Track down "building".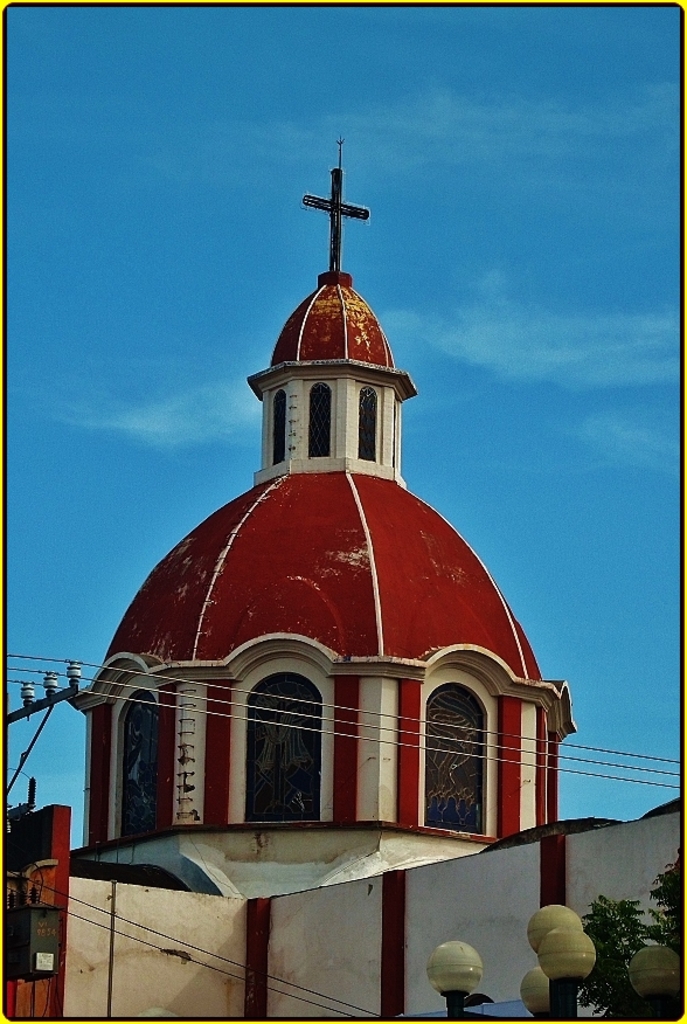
Tracked to l=62, t=268, r=575, b=902.
